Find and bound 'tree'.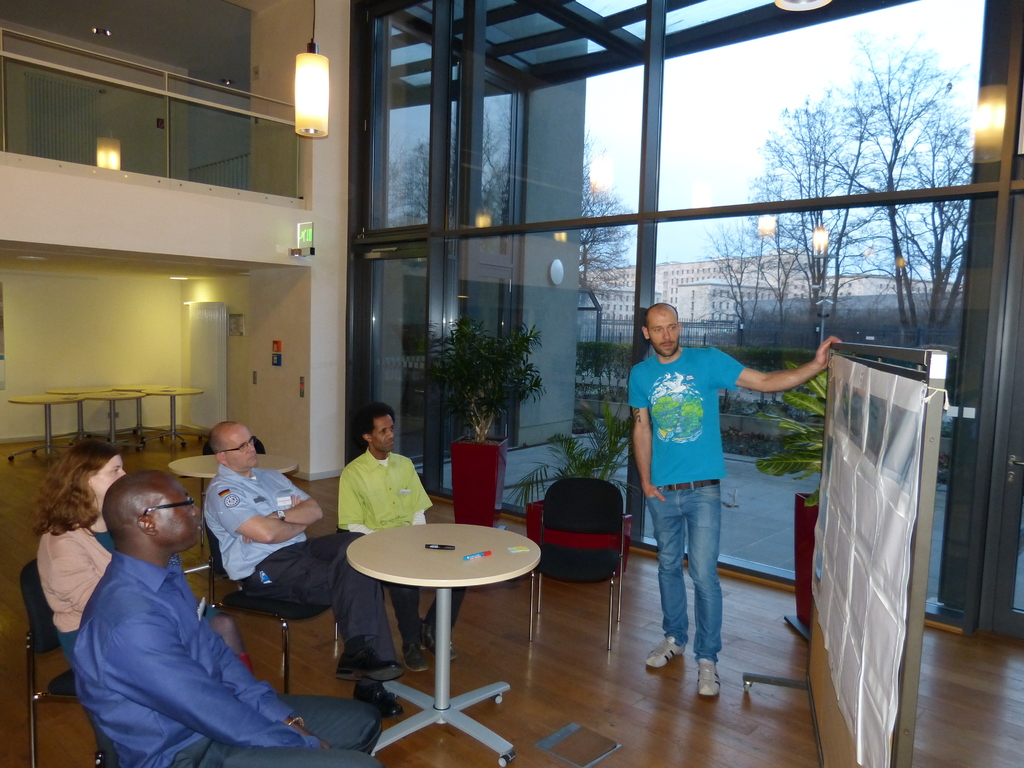
Bound: <region>703, 204, 771, 380</region>.
